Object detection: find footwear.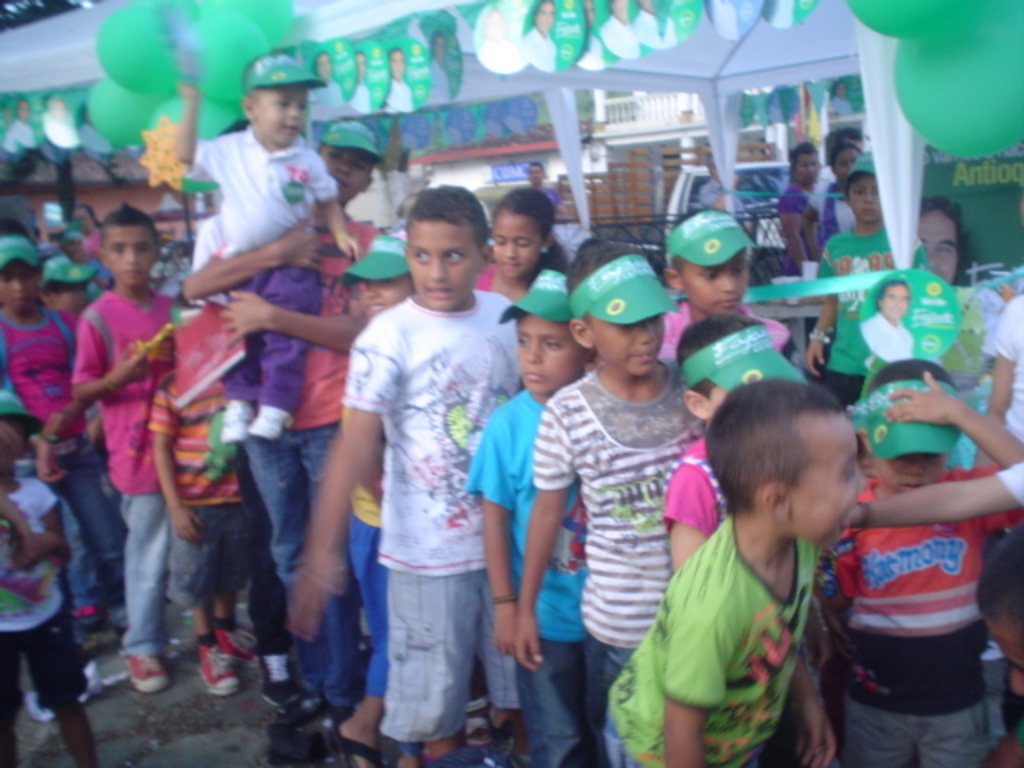
(left=123, top=656, right=170, bottom=696).
